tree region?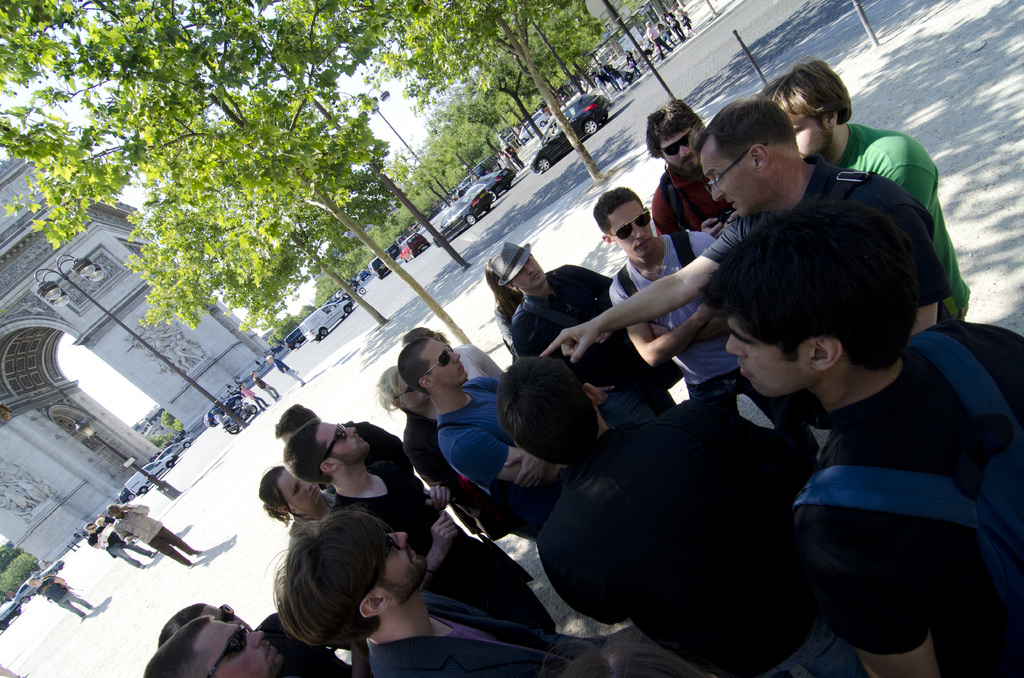
(212,147,399,333)
